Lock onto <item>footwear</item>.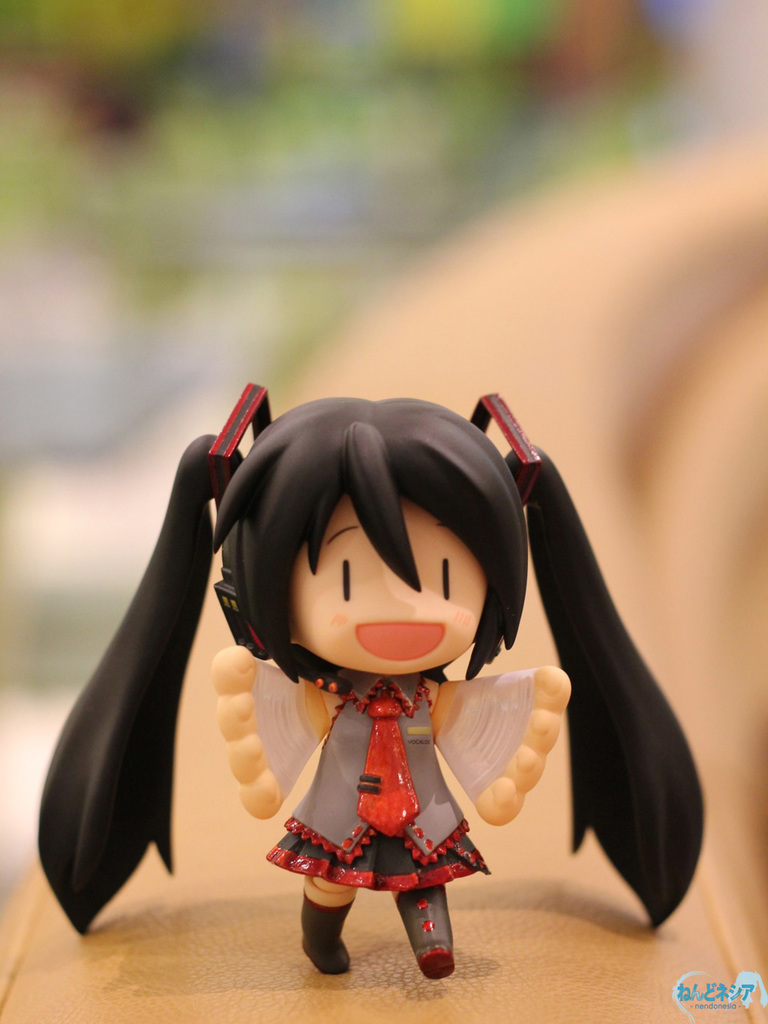
Locked: [391, 883, 453, 977].
